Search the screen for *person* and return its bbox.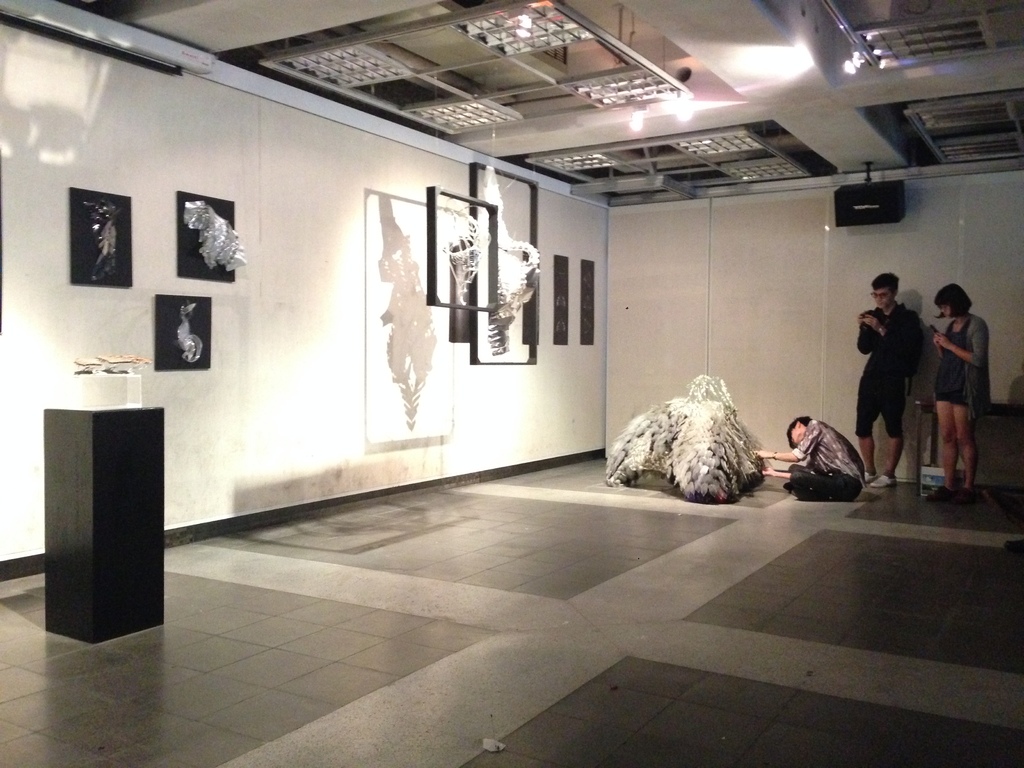
Found: box(856, 271, 921, 481).
